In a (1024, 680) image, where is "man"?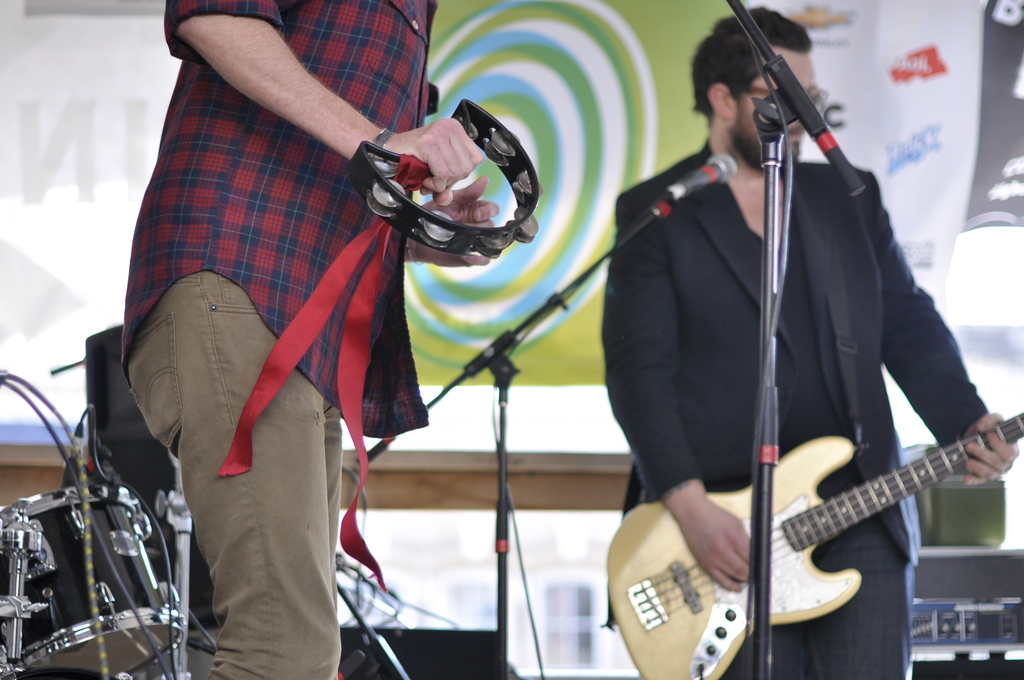
bbox(100, 0, 547, 679).
